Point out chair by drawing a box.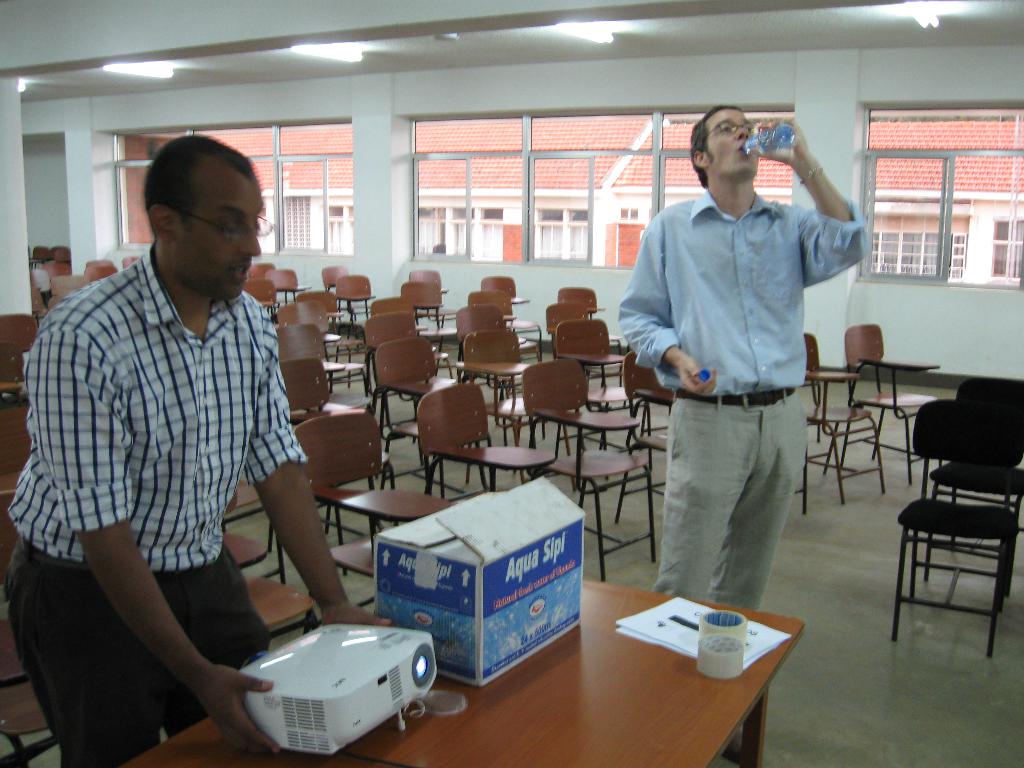
<box>781,327,888,514</box>.
